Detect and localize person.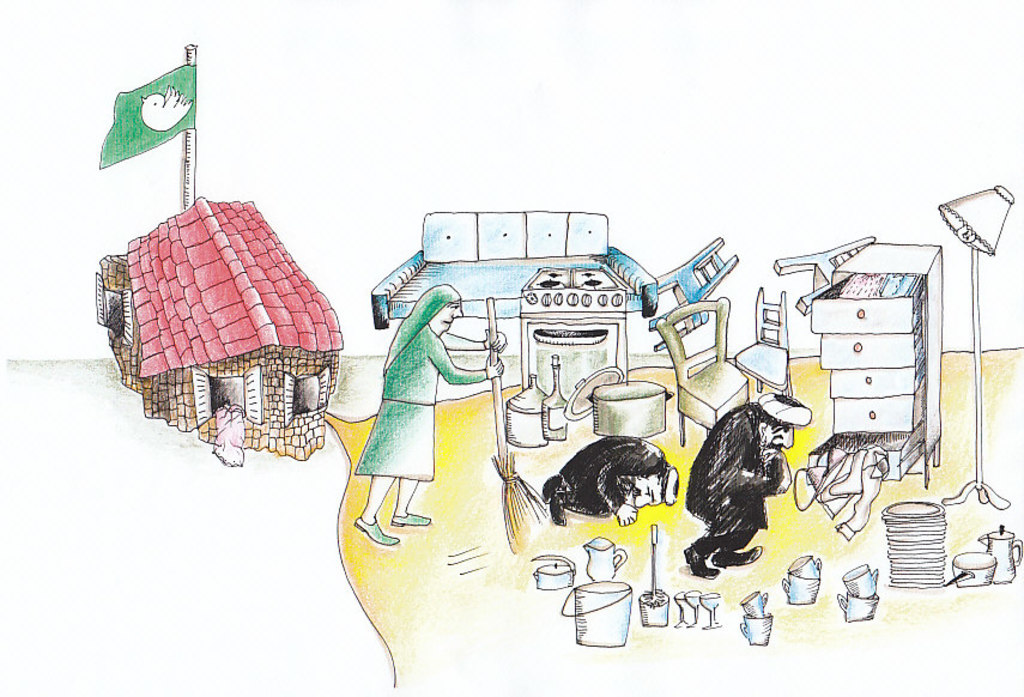
Localized at box=[543, 437, 678, 523].
